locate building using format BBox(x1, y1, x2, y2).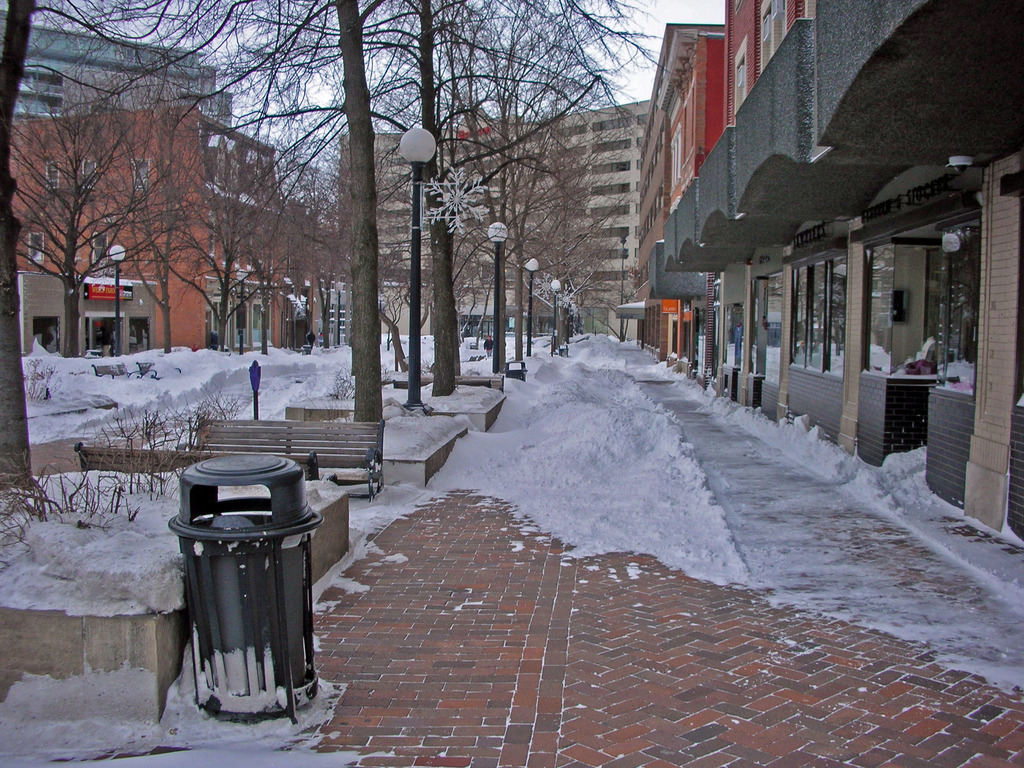
BBox(6, 98, 313, 349).
